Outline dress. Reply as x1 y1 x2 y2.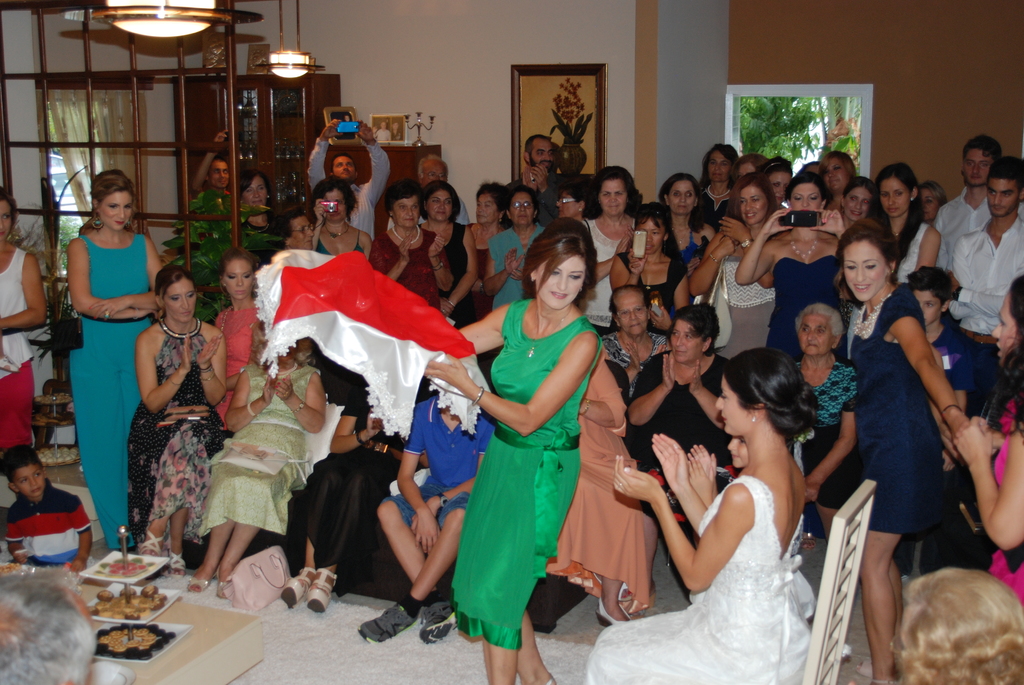
452 302 604 639.
